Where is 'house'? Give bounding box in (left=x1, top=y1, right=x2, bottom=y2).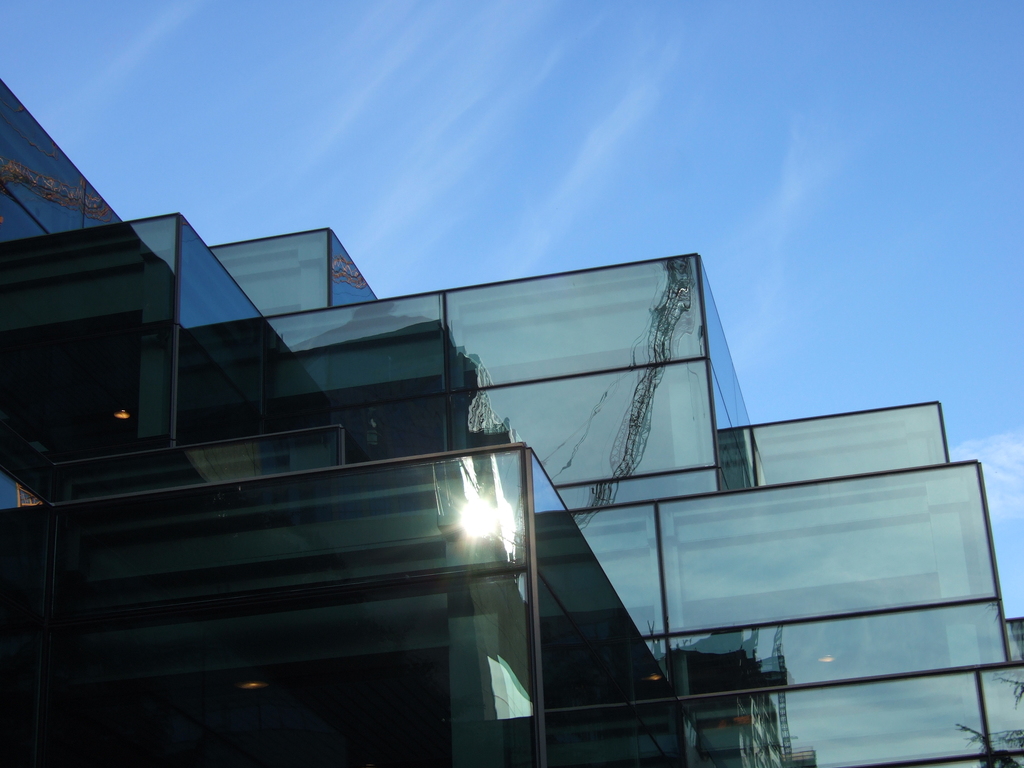
(left=0, top=79, right=1023, bottom=767).
